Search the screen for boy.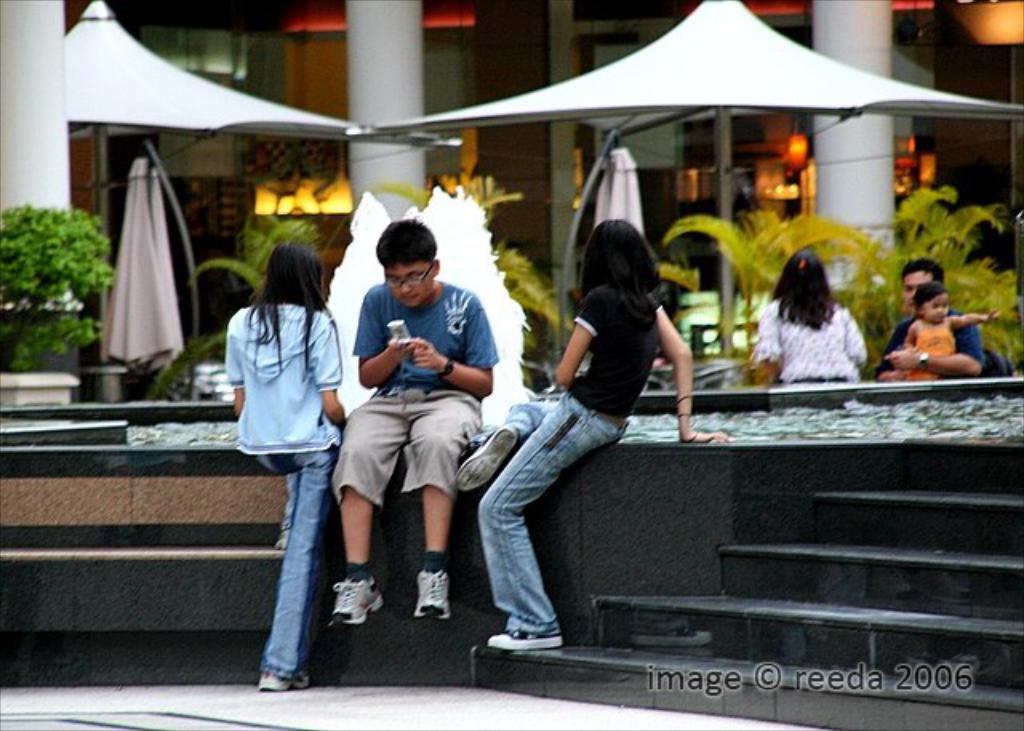
Found at pyautogui.locateOnScreen(312, 211, 514, 646).
